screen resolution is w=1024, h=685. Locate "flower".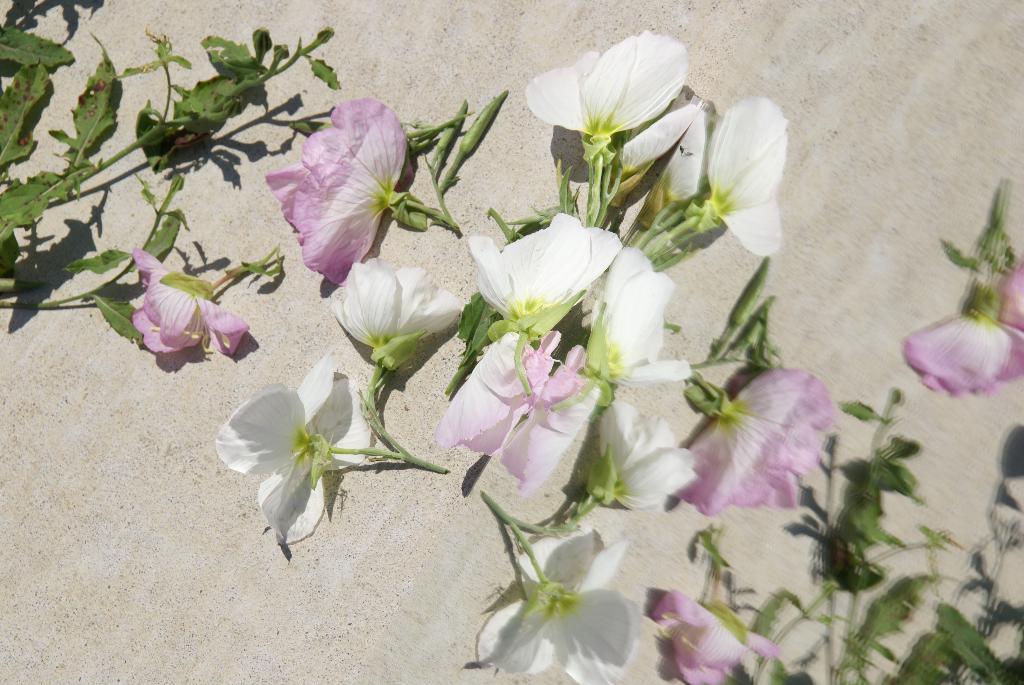
select_region(428, 327, 607, 488).
